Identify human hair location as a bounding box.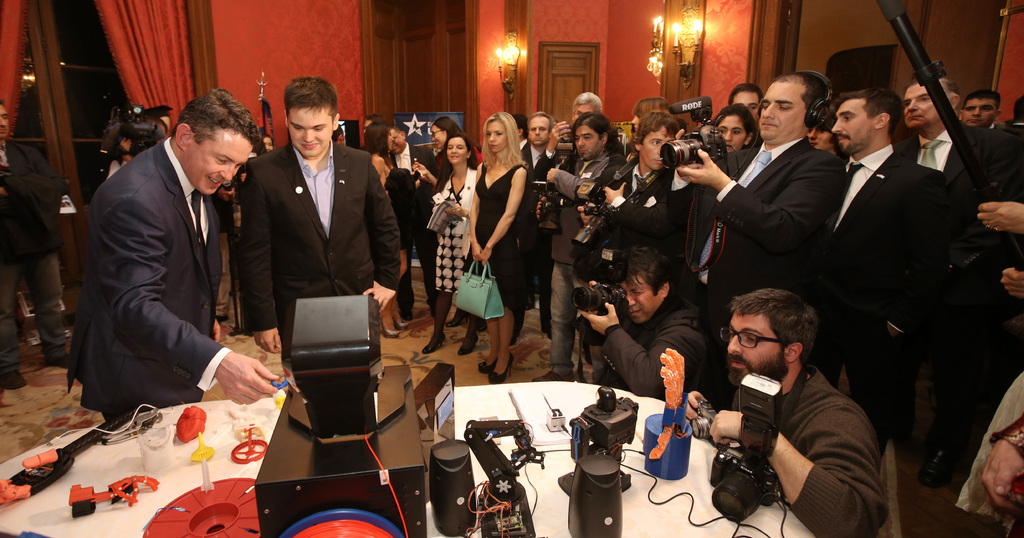
169, 88, 260, 147.
